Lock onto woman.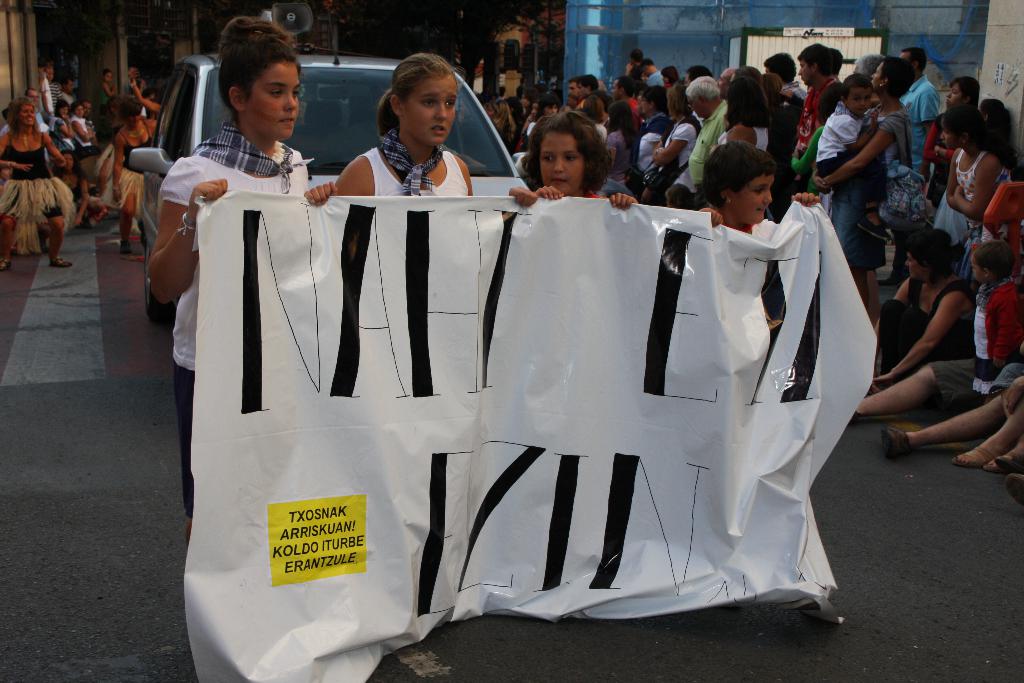
Locked: locate(47, 99, 77, 165).
